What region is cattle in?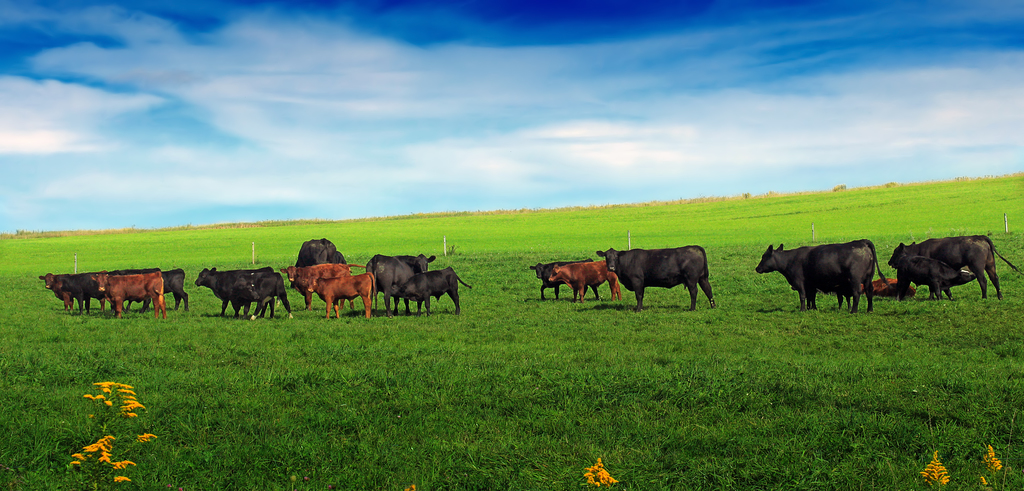
(left=530, top=258, right=601, bottom=299).
